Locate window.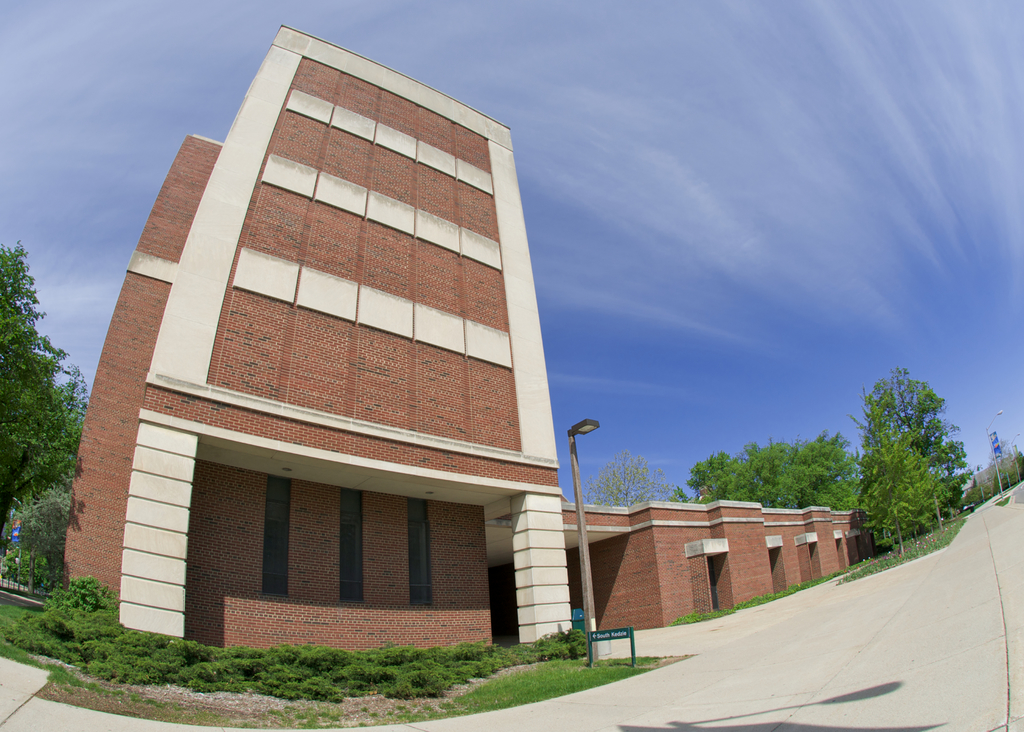
Bounding box: bbox=(412, 496, 431, 602).
